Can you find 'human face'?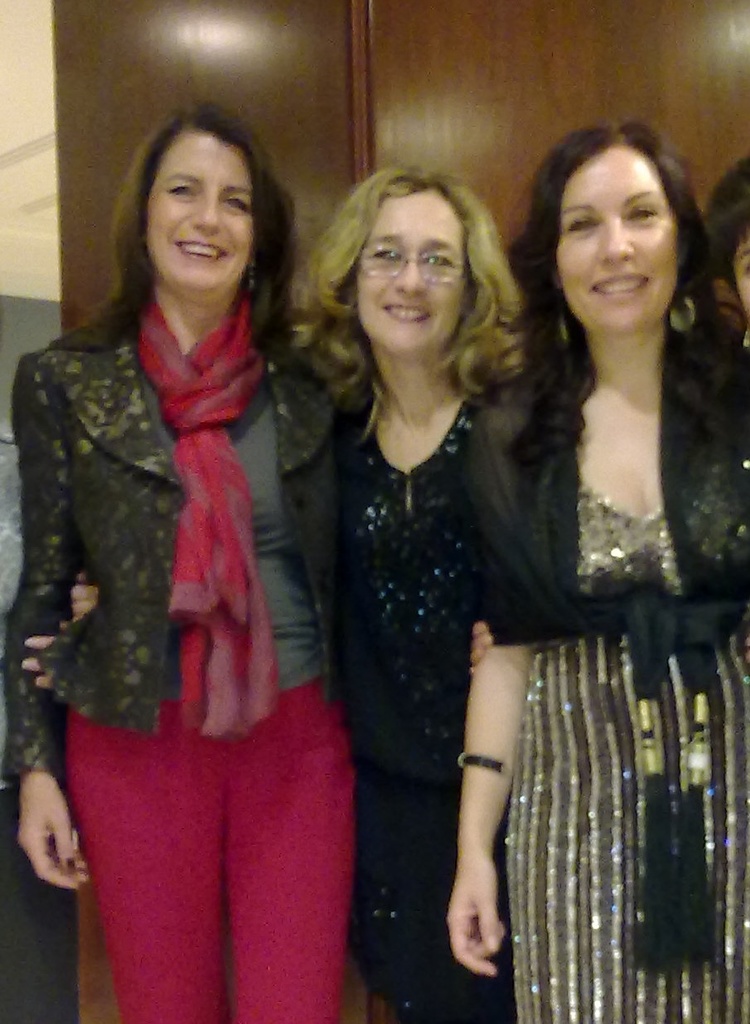
Yes, bounding box: l=554, t=146, r=687, b=343.
